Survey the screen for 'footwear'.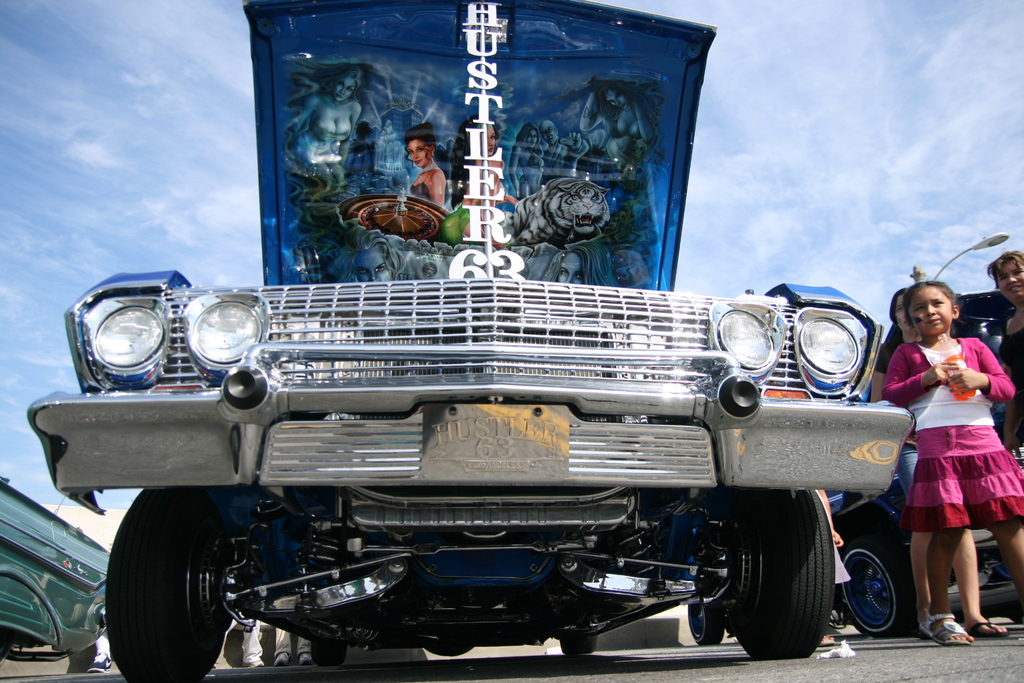
Survey found: crop(89, 647, 111, 673).
